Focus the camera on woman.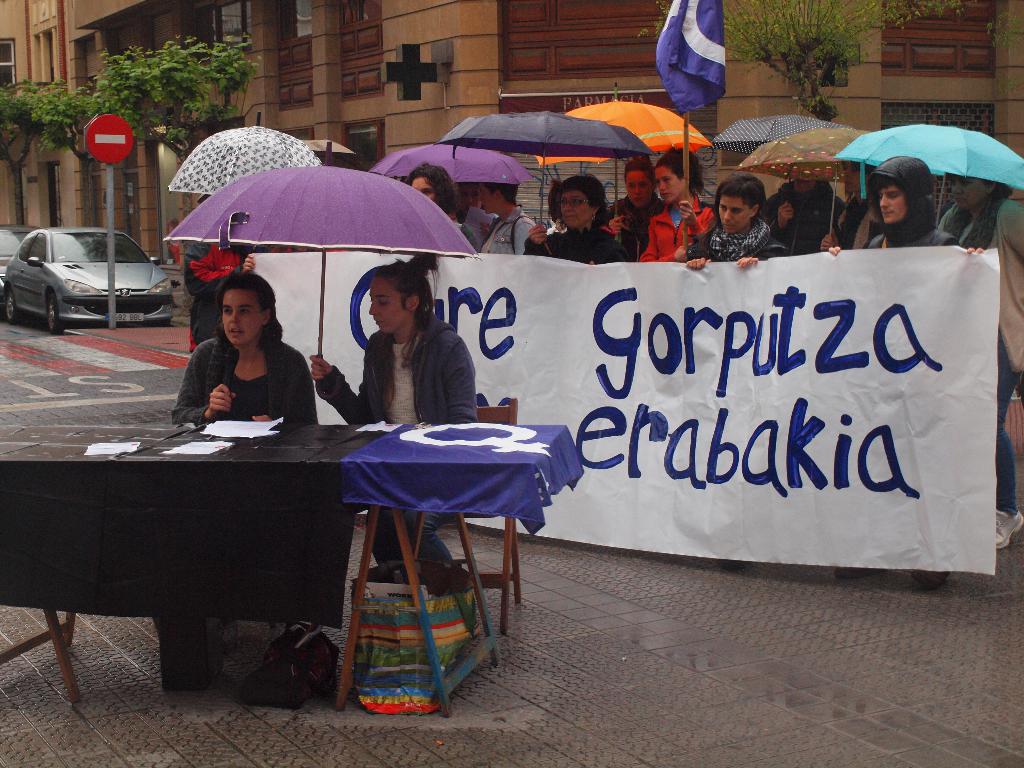
Focus region: l=603, t=152, r=668, b=260.
